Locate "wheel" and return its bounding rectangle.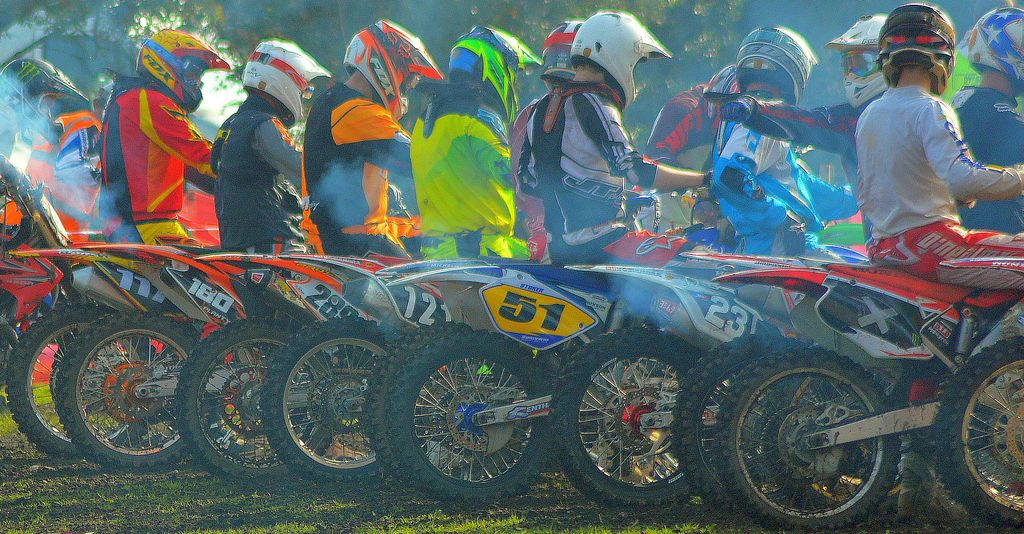
BBox(0, 303, 164, 453).
